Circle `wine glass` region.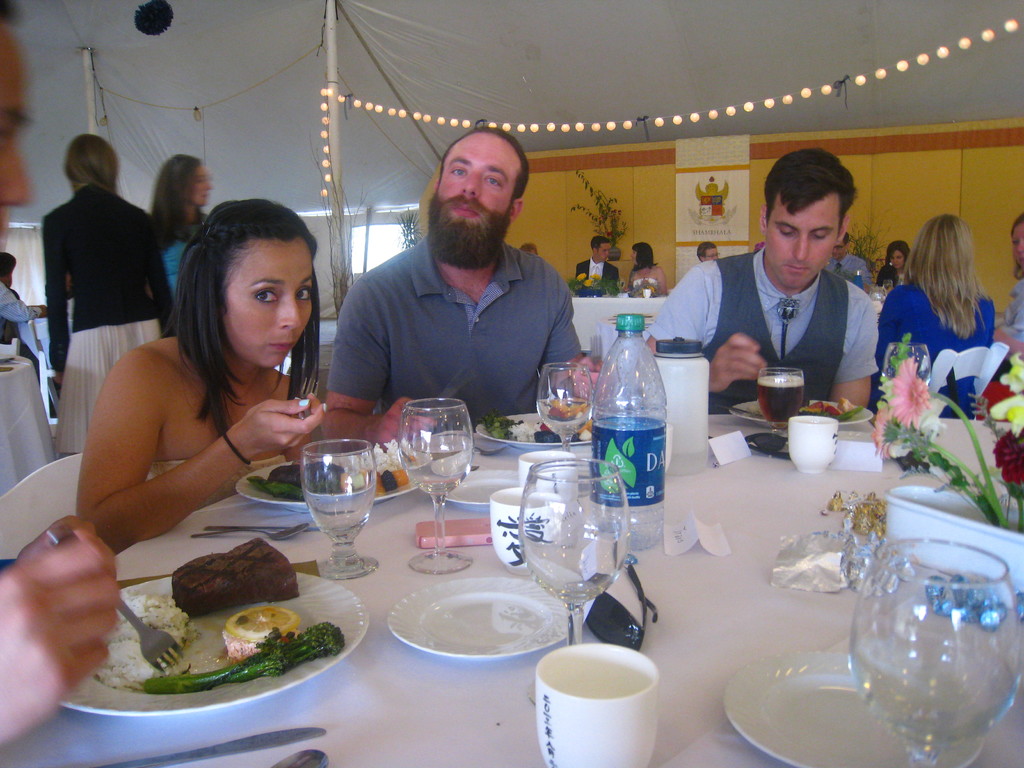
Region: region(851, 541, 1023, 767).
